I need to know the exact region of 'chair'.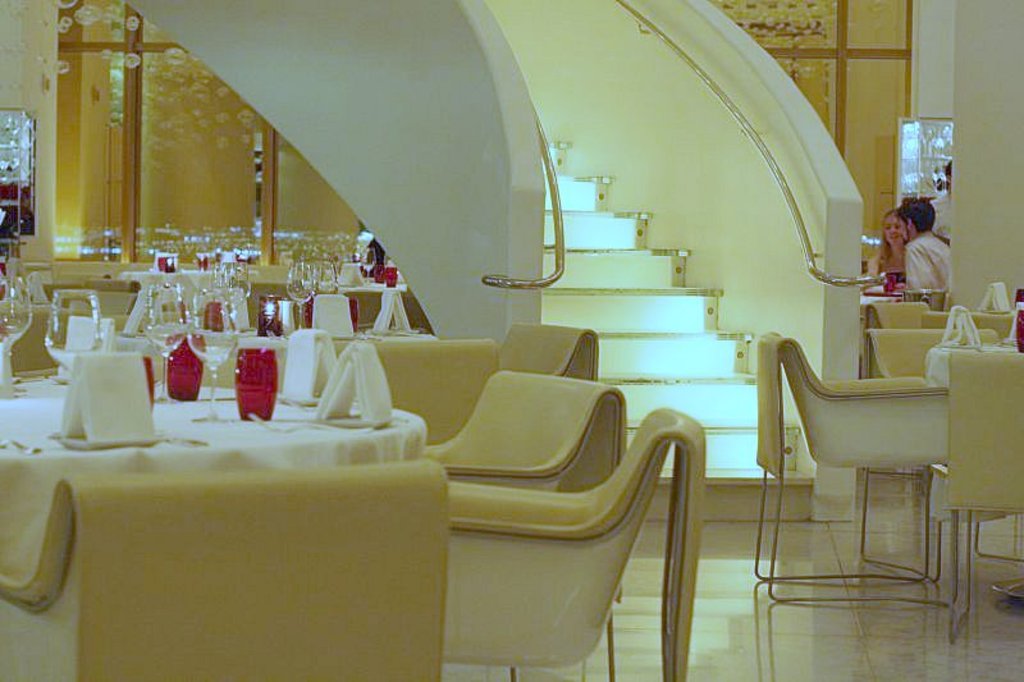
Region: 941:347:1023:645.
